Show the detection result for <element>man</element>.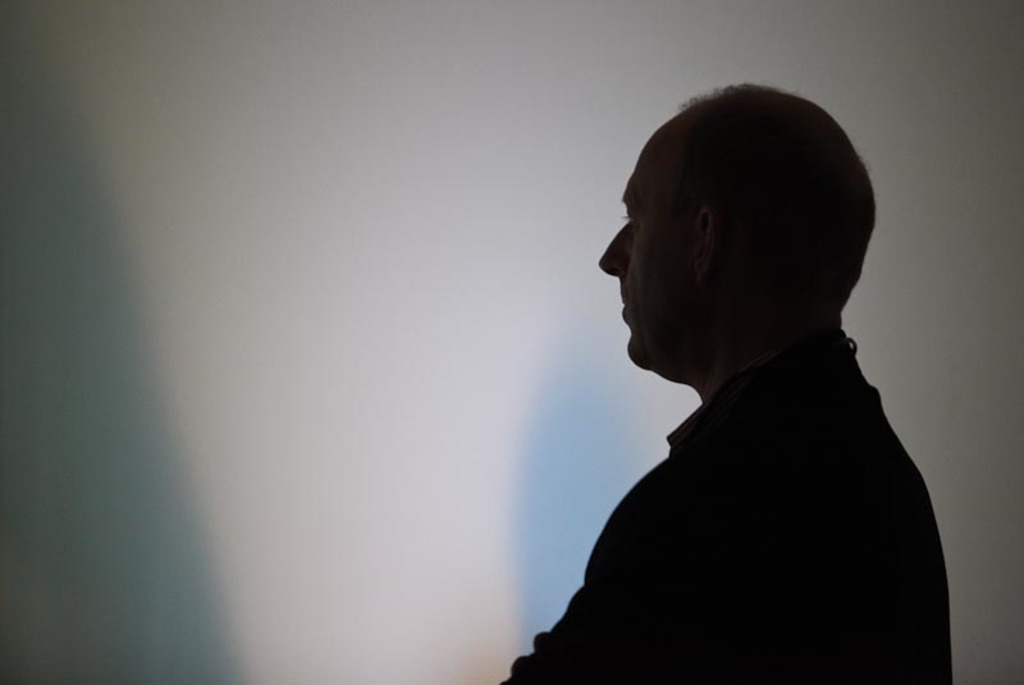
(x1=497, y1=76, x2=952, y2=684).
